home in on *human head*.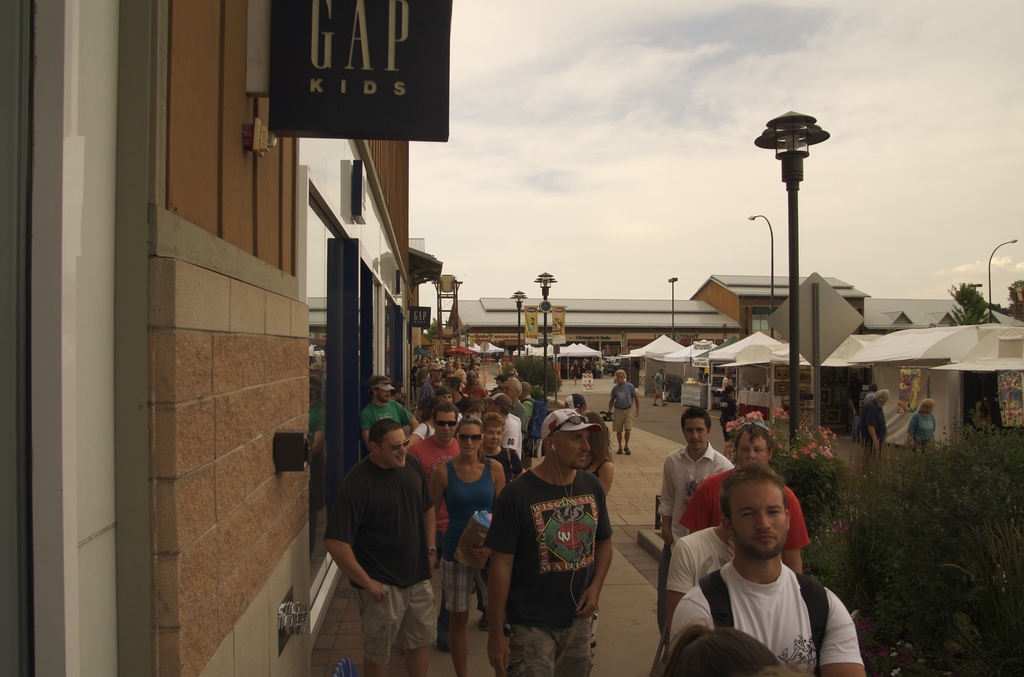
Homed in at locate(485, 413, 505, 450).
